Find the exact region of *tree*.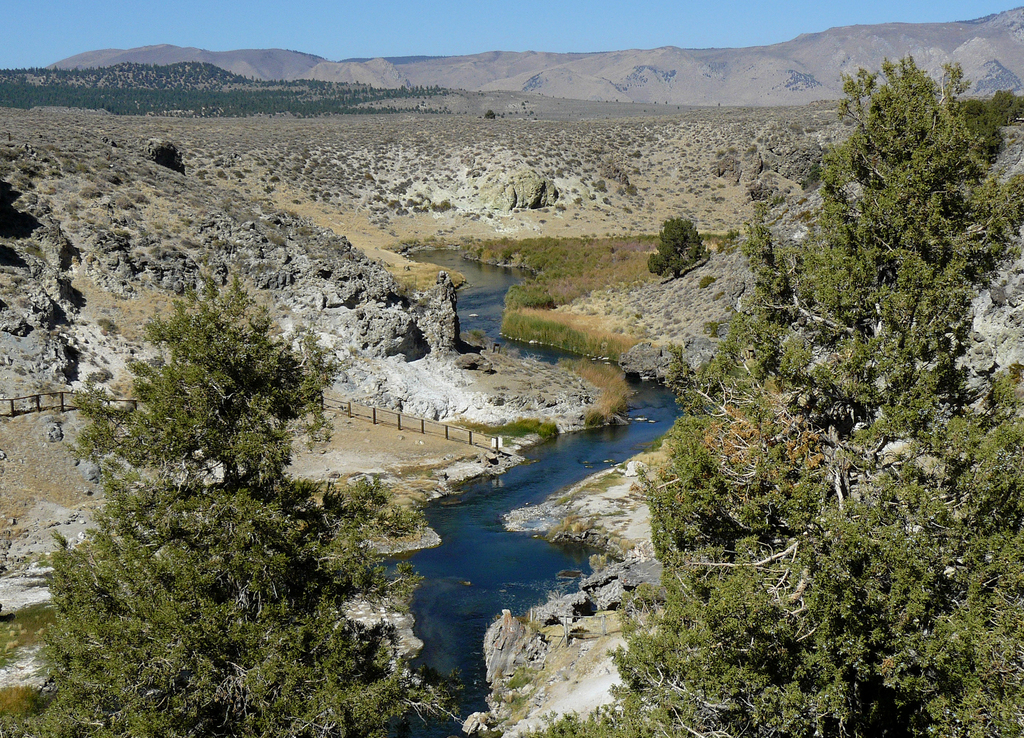
Exact region: {"left": 48, "top": 234, "right": 396, "bottom": 702}.
